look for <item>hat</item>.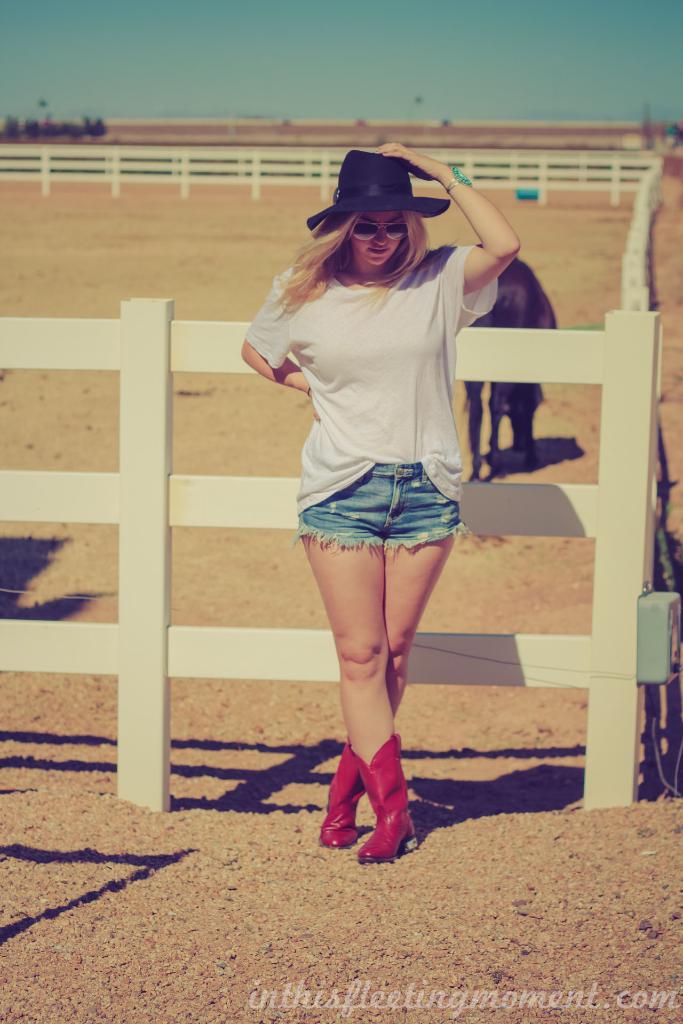
Found: detection(310, 143, 450, 228).
